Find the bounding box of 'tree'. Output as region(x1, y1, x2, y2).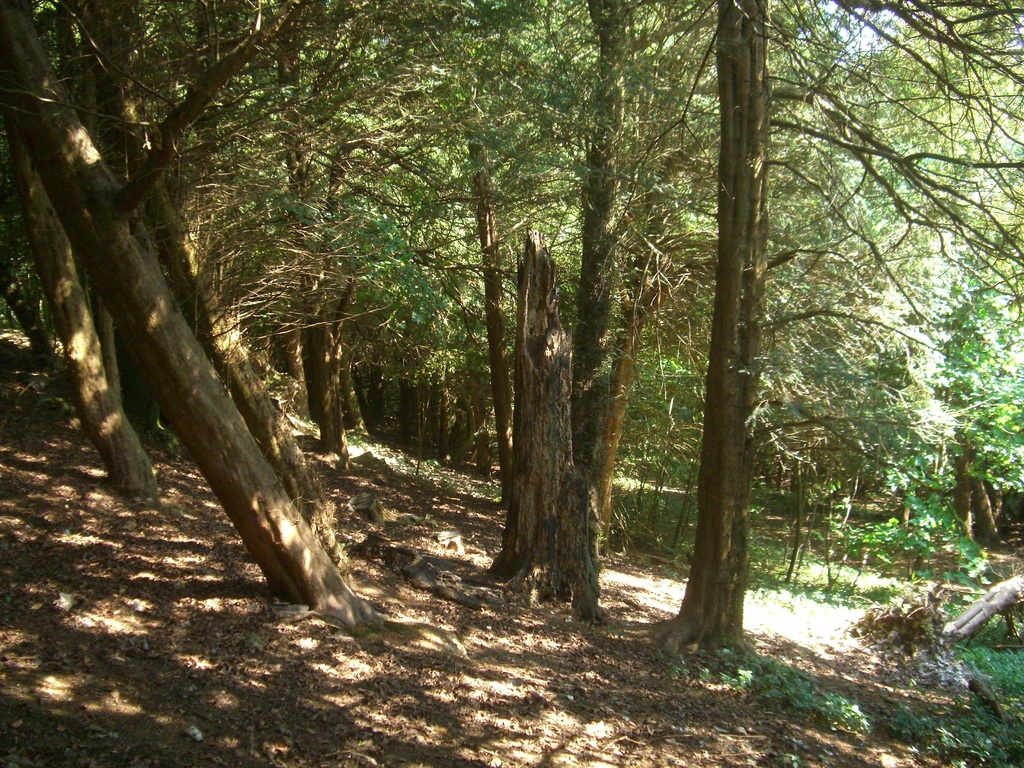
region(0, 0, 1023, 677).
